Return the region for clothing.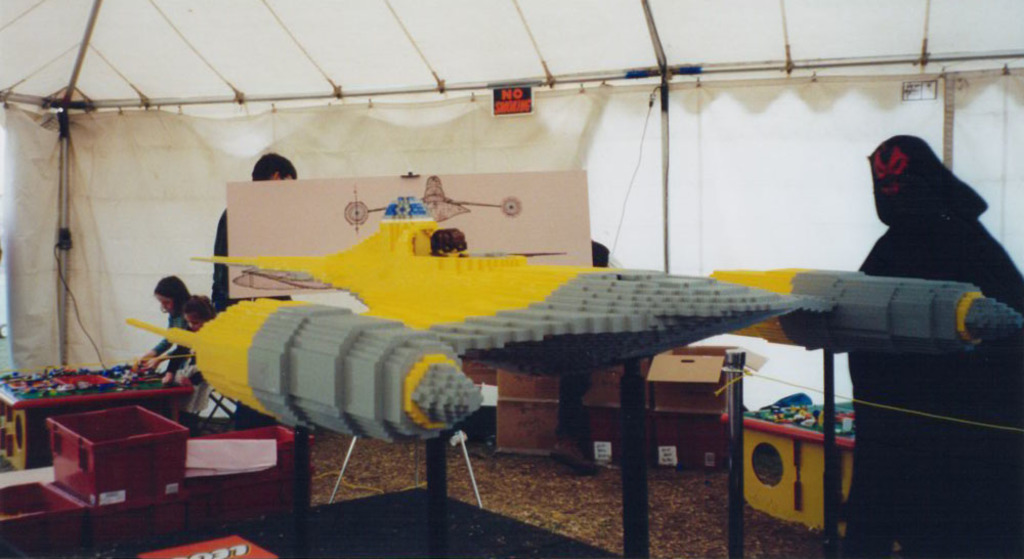
region(209, 209, 243, 309).
